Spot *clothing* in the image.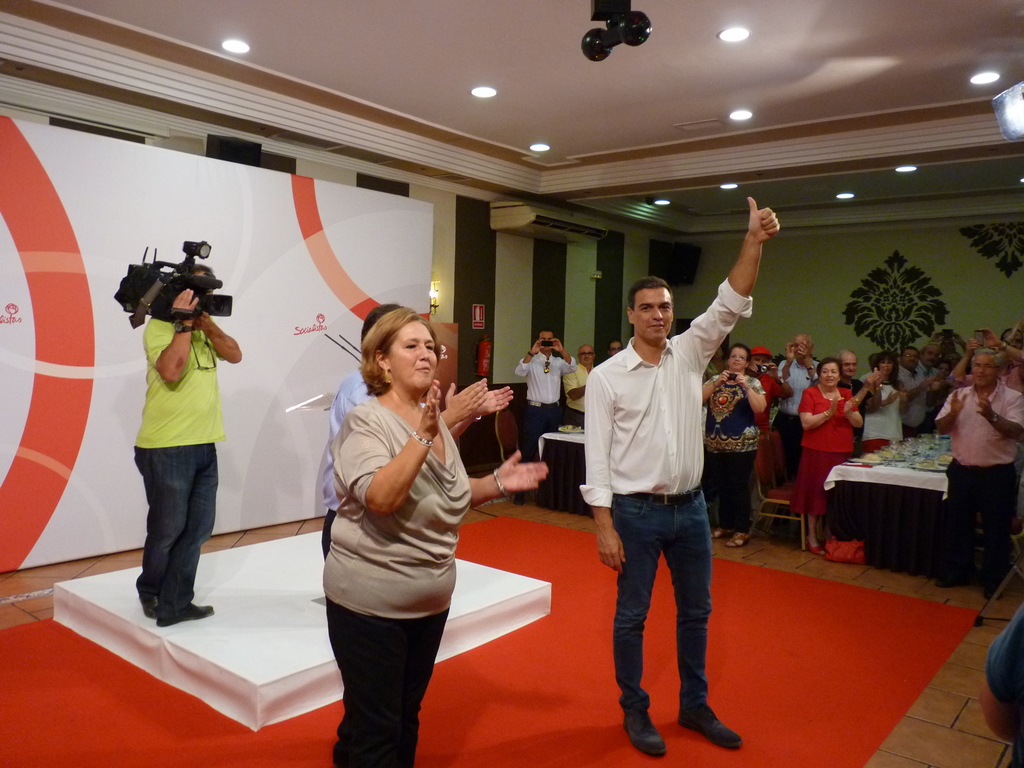
*clothing* found at (left=561, top=363, right=595, bottom=433).
